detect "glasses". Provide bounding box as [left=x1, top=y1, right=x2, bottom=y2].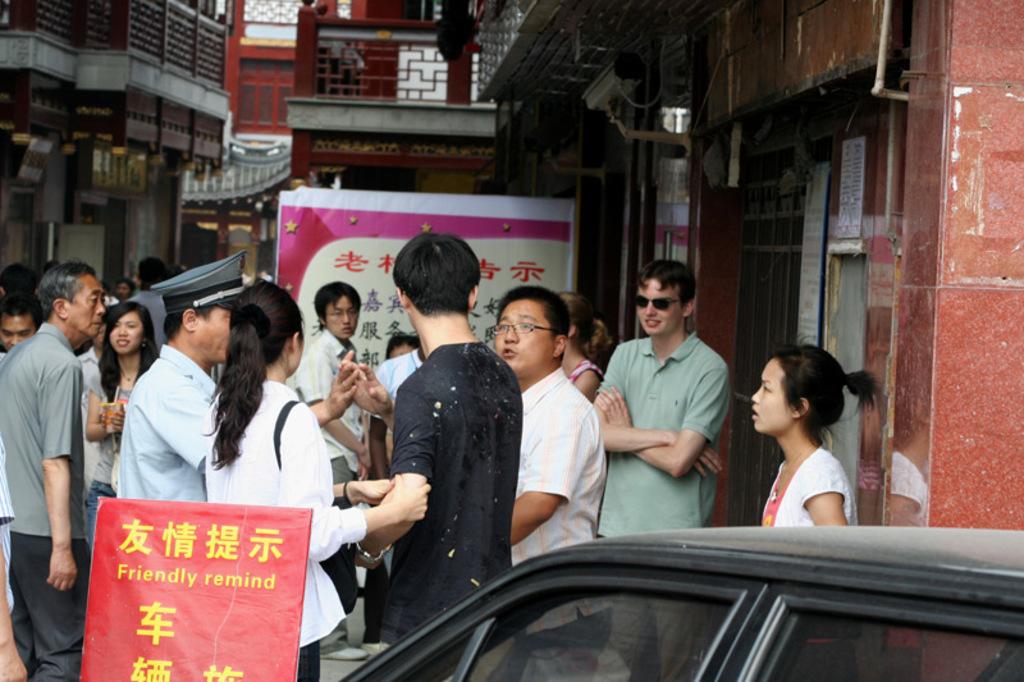
[left=320, top=310, right=361, bottom=317].
